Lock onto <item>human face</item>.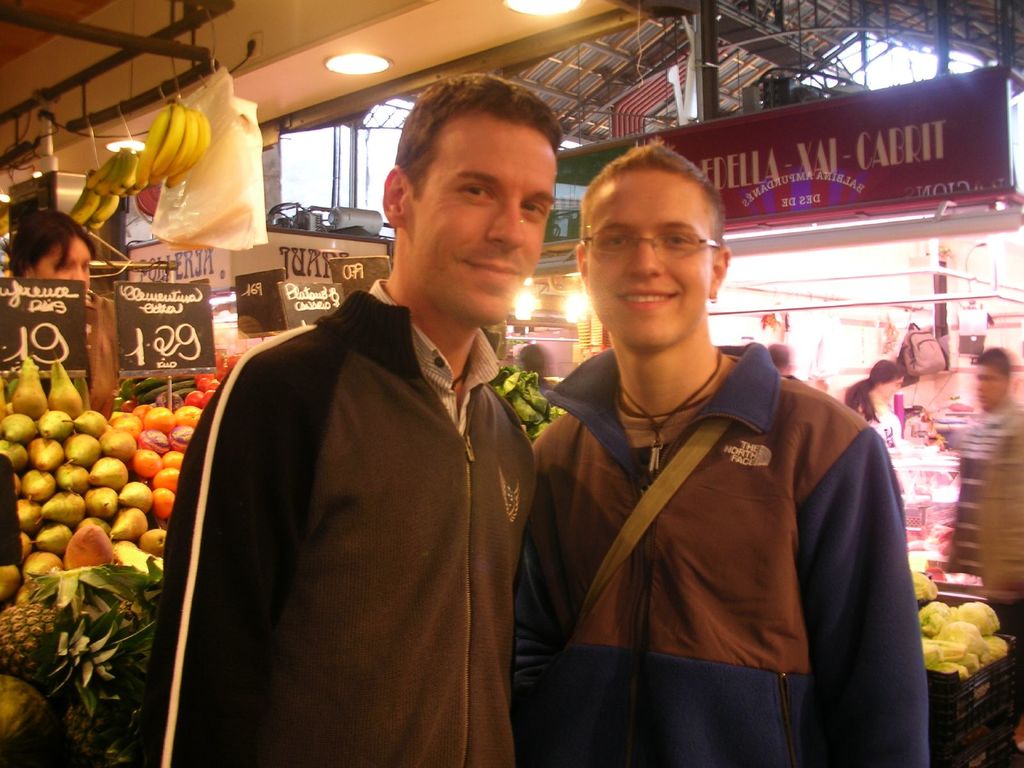
Locked: detection(579, 165, 716, 357).
